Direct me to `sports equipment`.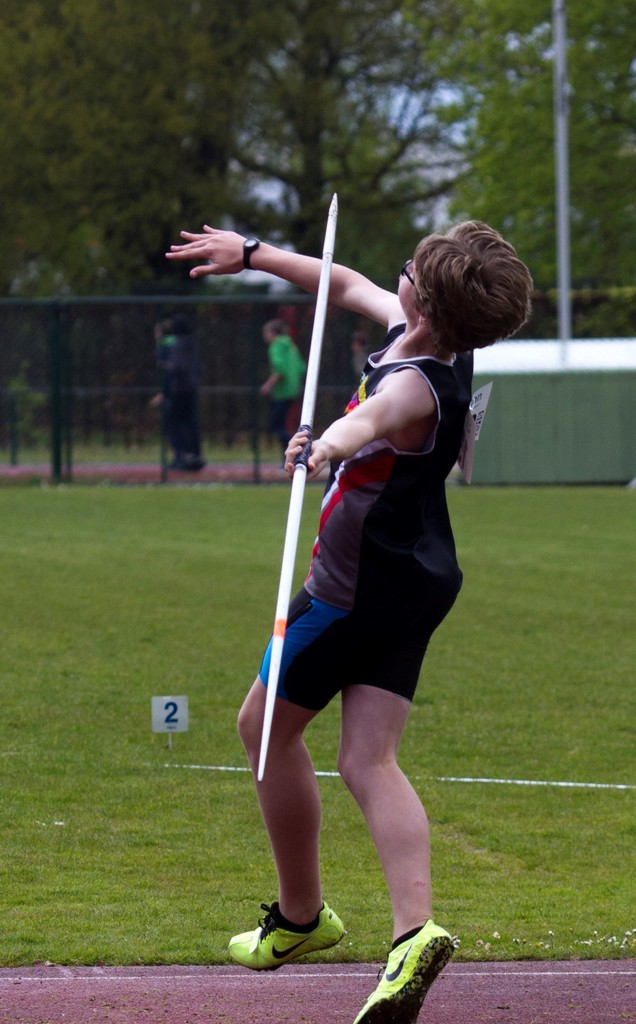
Direction: <box>254,196,342,781</box>.
